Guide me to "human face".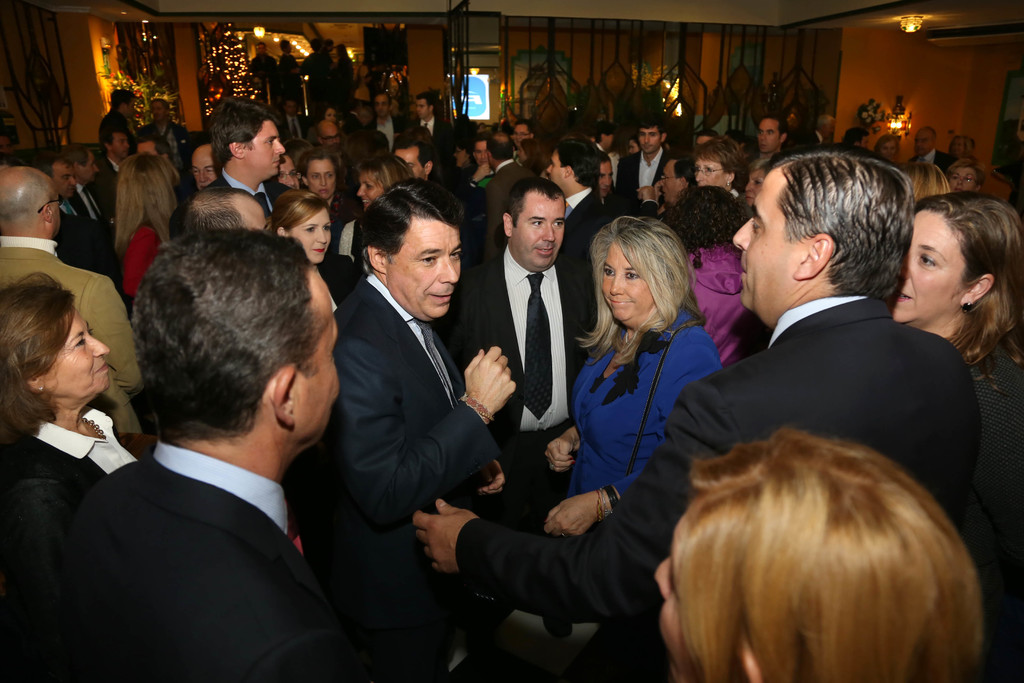
Guidance: left=296, top=211, right=330, bottom=262.
